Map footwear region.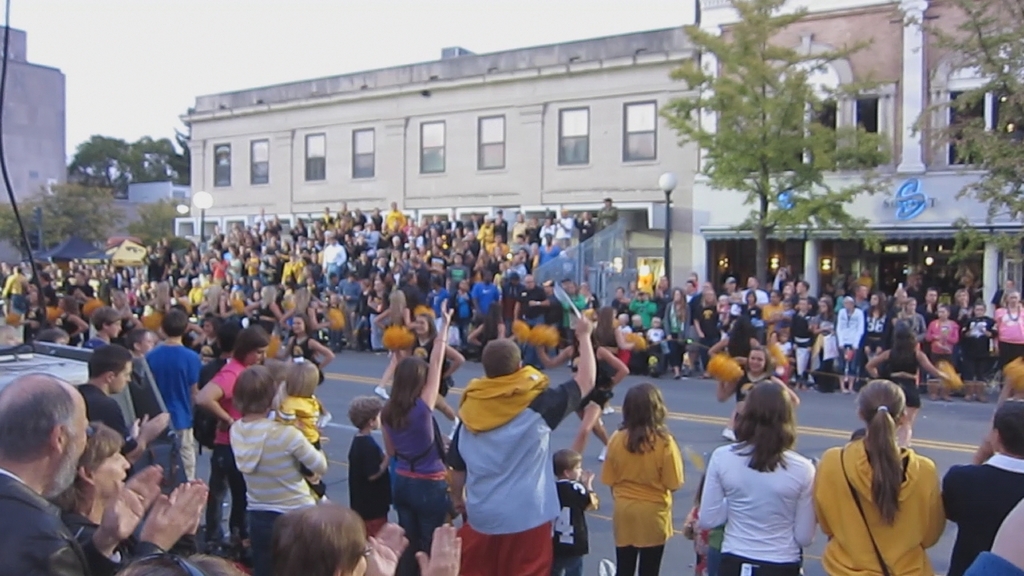
Mapped to {"x1": 594, "y1": 446, "x2": 603, "y2": 461}.
